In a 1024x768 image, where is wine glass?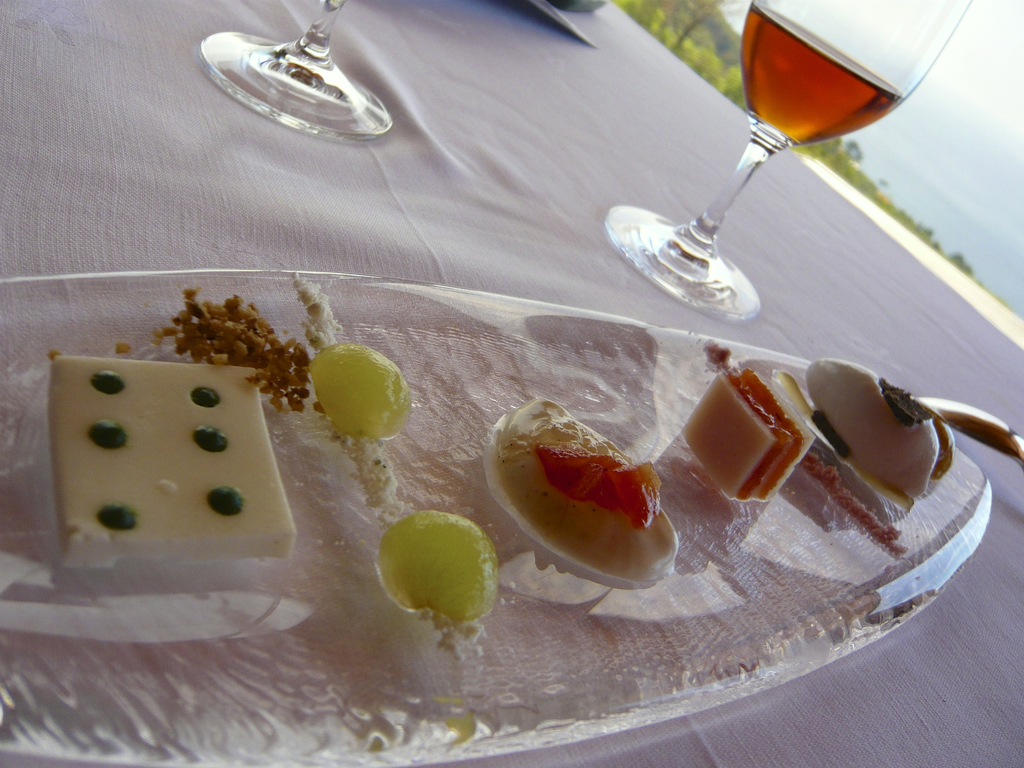
l=195, t=0, r=392, b=141.
